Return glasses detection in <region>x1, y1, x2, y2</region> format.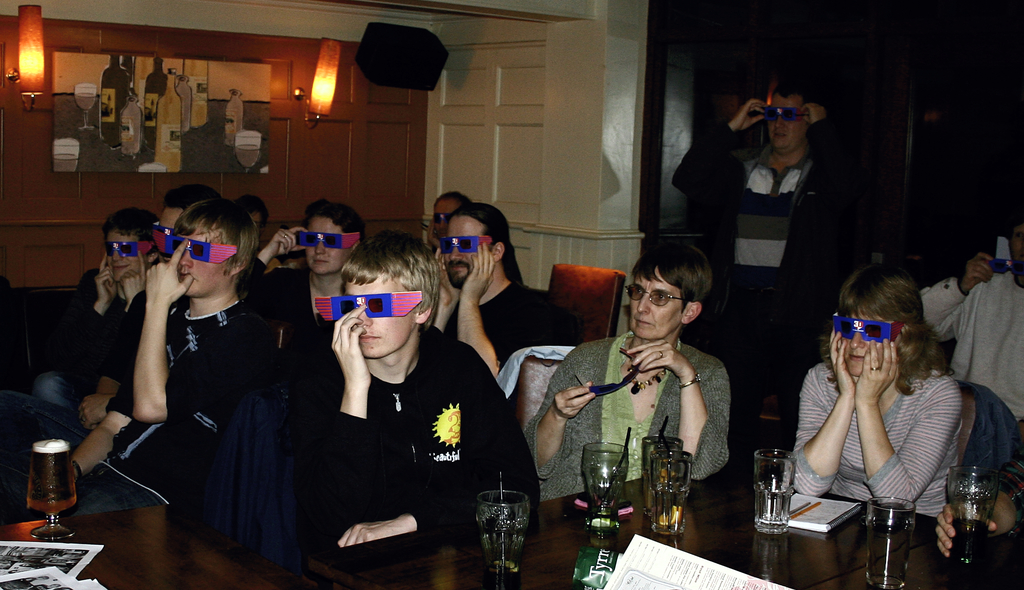
<region>756, 102, 822, 127</region>.
